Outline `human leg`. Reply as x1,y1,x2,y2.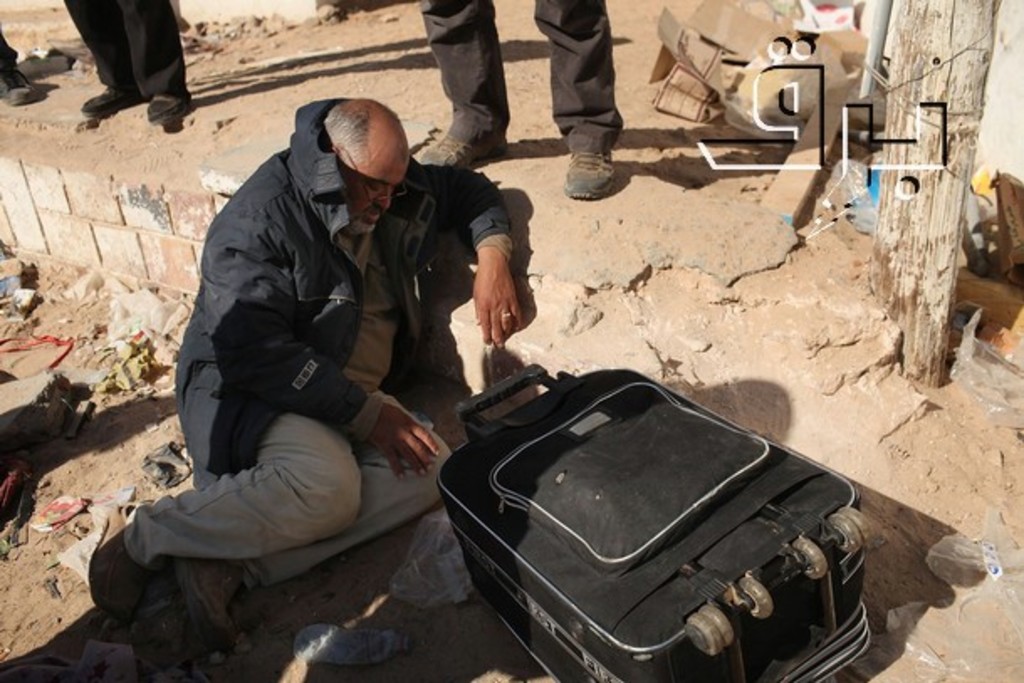
87,368,351,623.
